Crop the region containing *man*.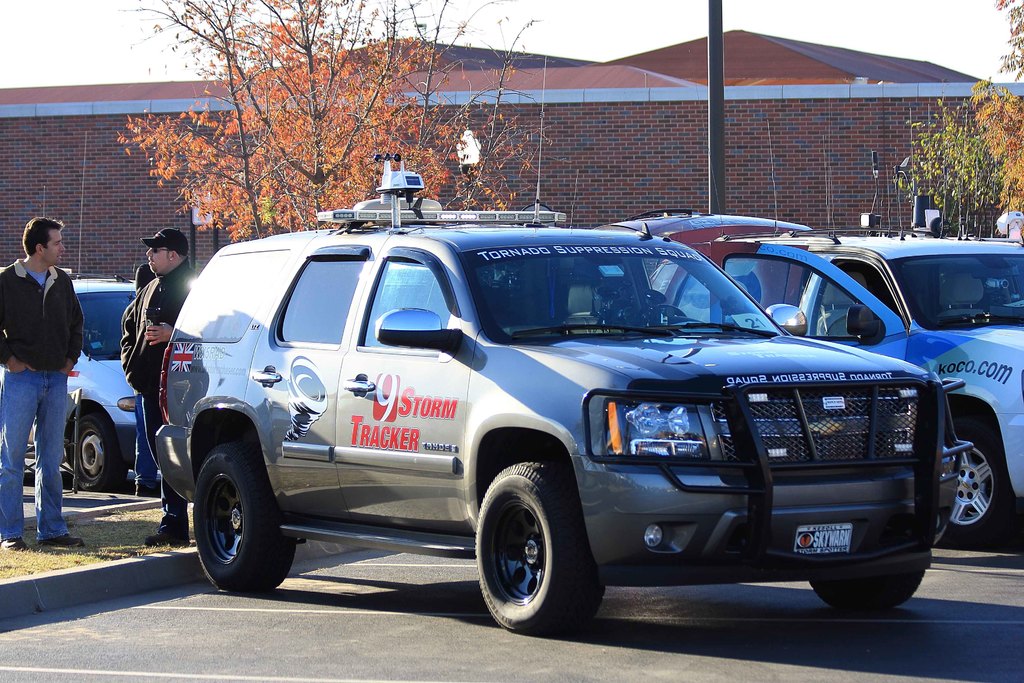
Crop region: (9, 227, 93, 511).
